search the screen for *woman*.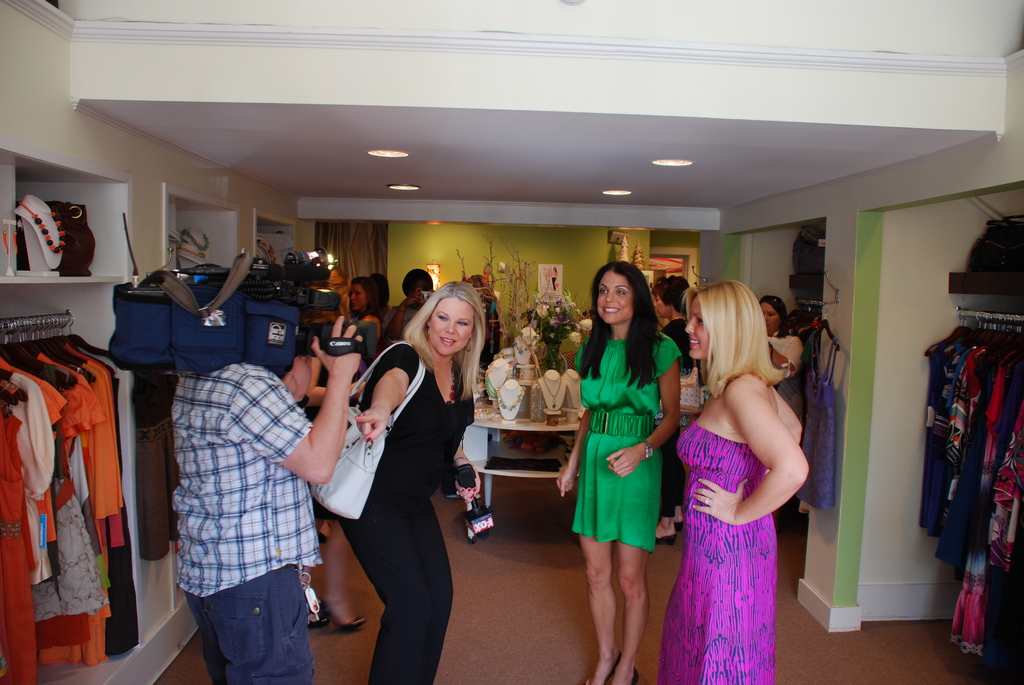
Found at box(548, 258, 687, 684).
